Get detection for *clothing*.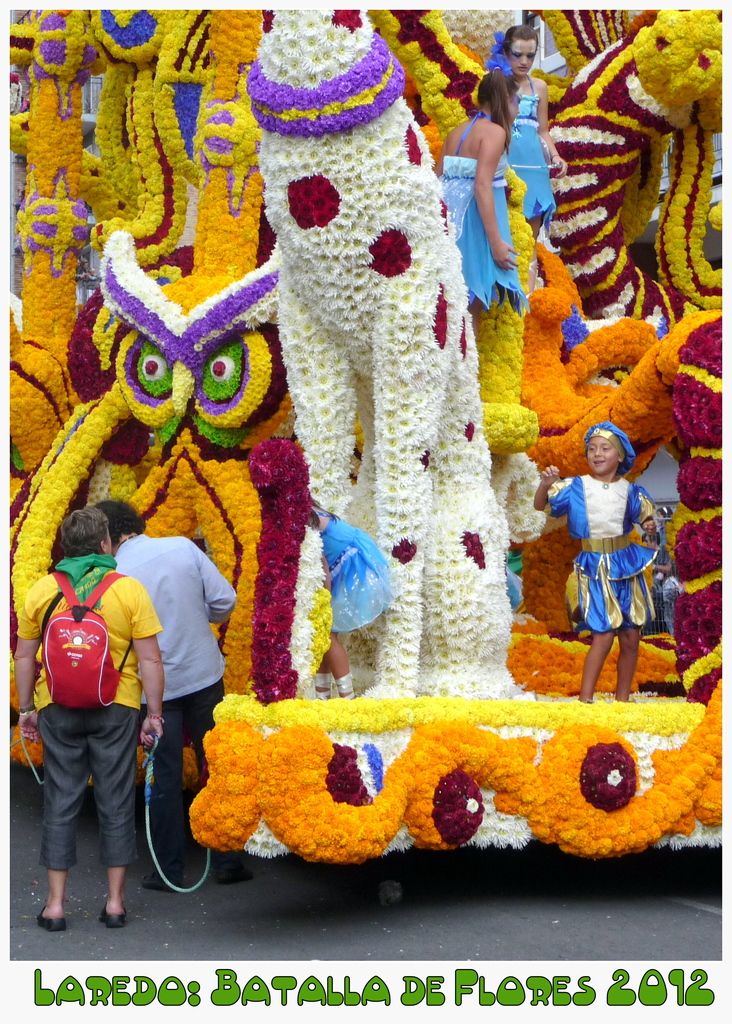
Detection: (318, 517, 386, 639).
